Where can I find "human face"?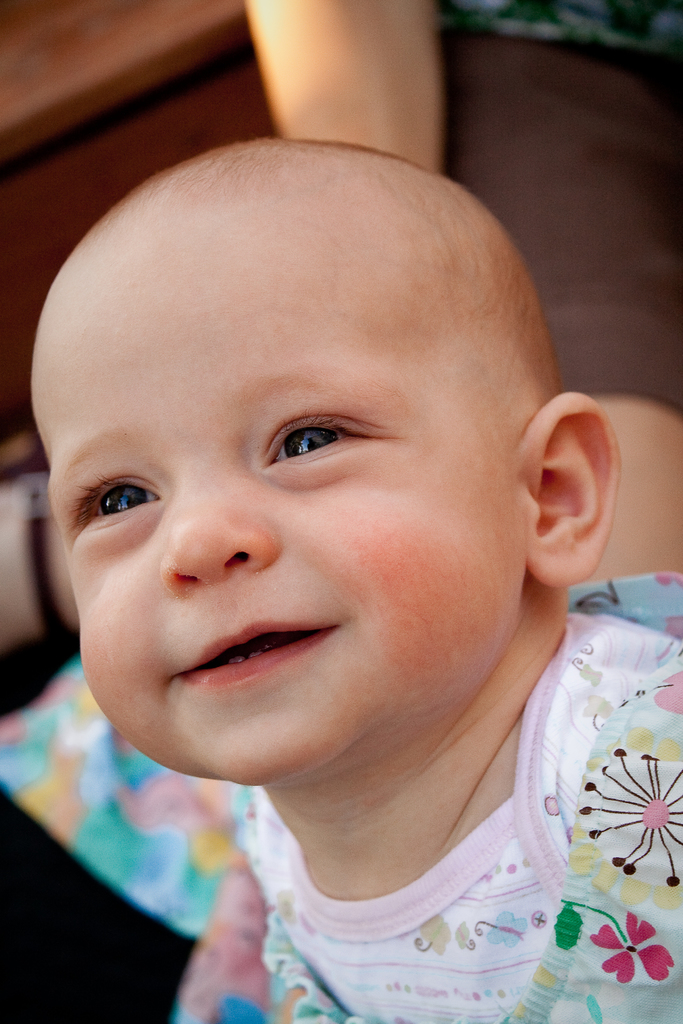
You can find it at <box>48,204,525,784</box>.
